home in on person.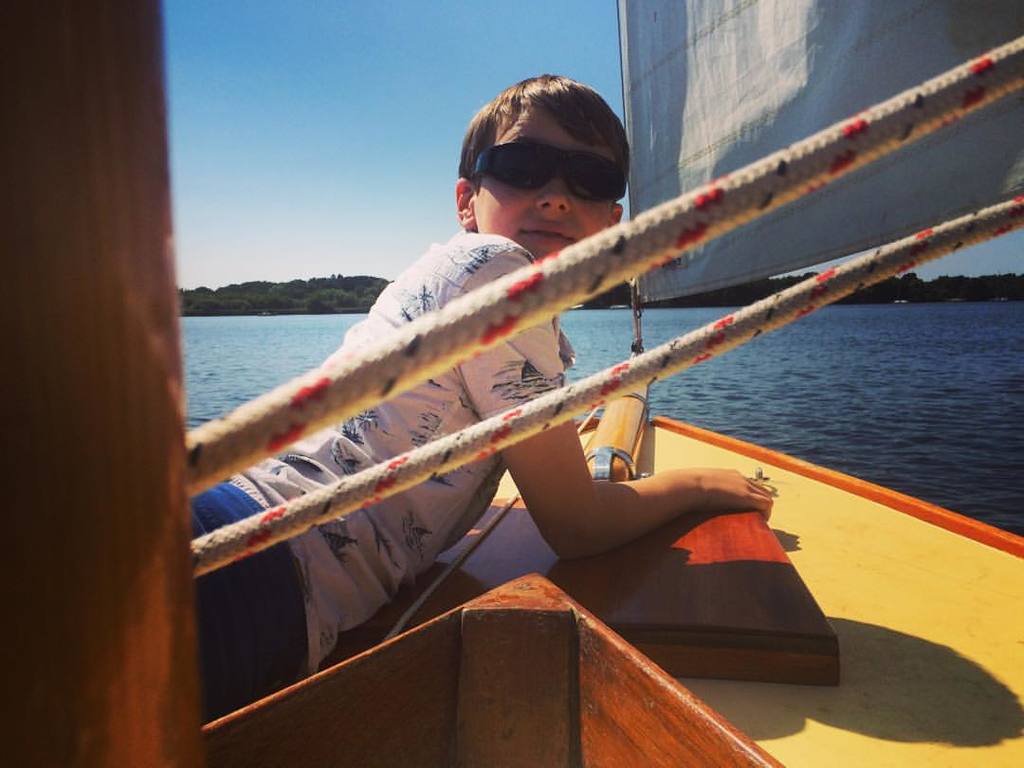
Homed in at <bbox>182, 74, 783, 758</bbox>.
